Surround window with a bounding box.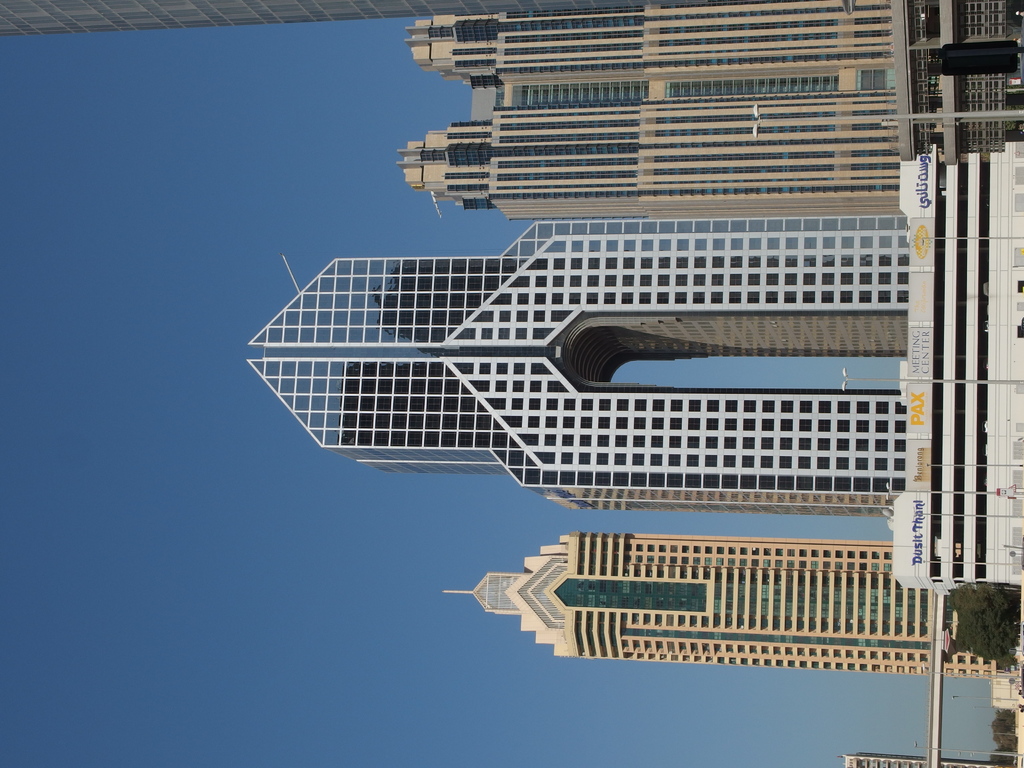
<region>694, 275, 705, 284</region>.
